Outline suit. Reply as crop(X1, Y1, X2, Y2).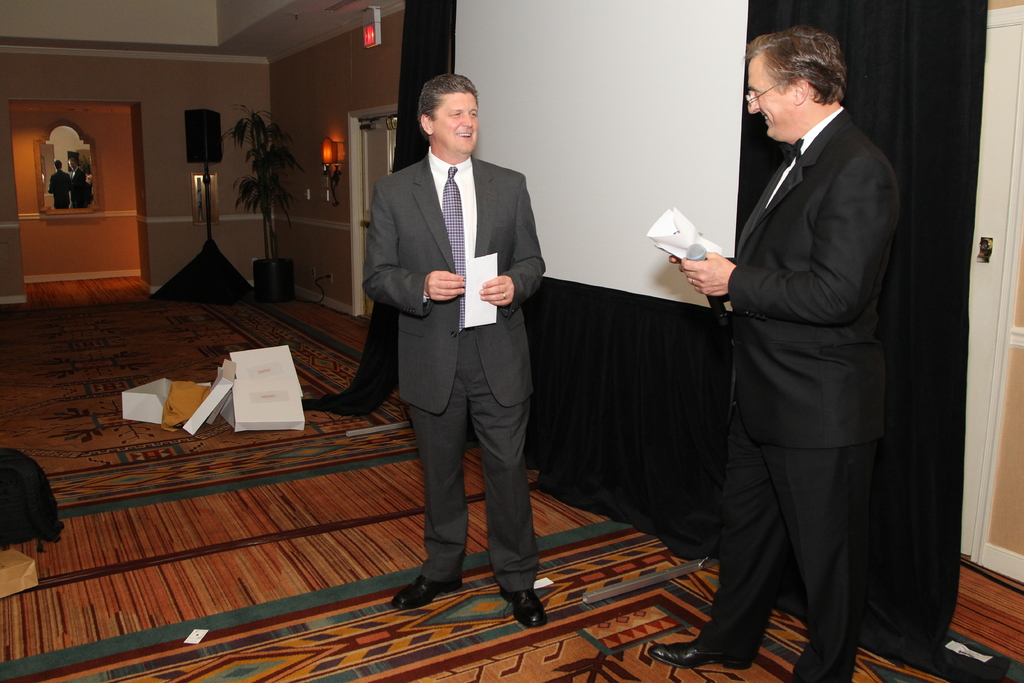
crop(360, 145, 549, 593).
